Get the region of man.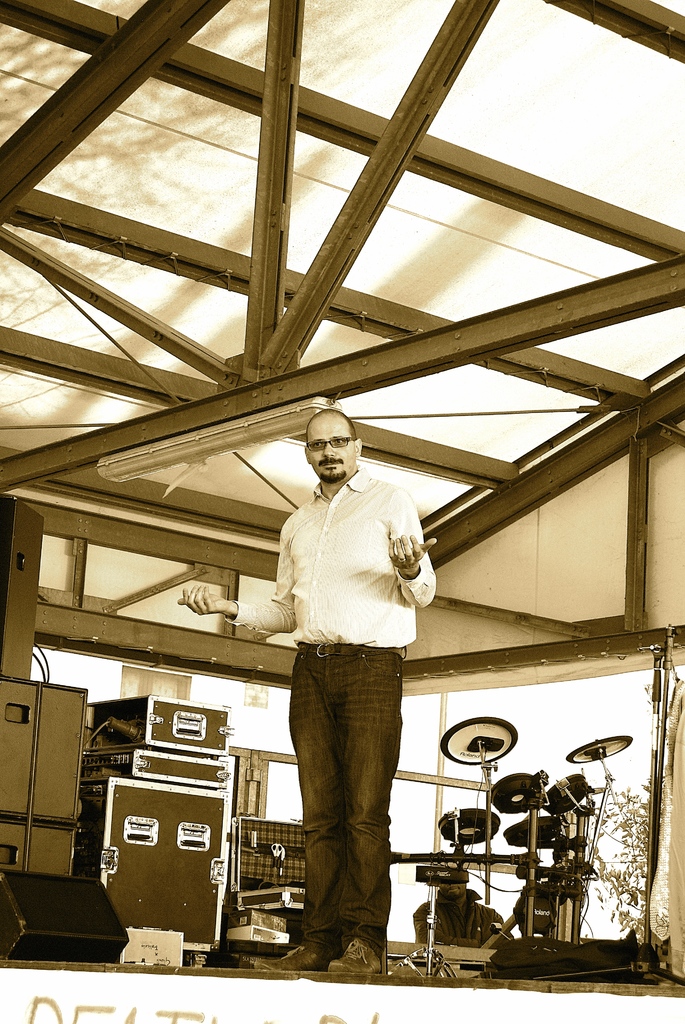
bbox=[248, 425, 438, 970].
